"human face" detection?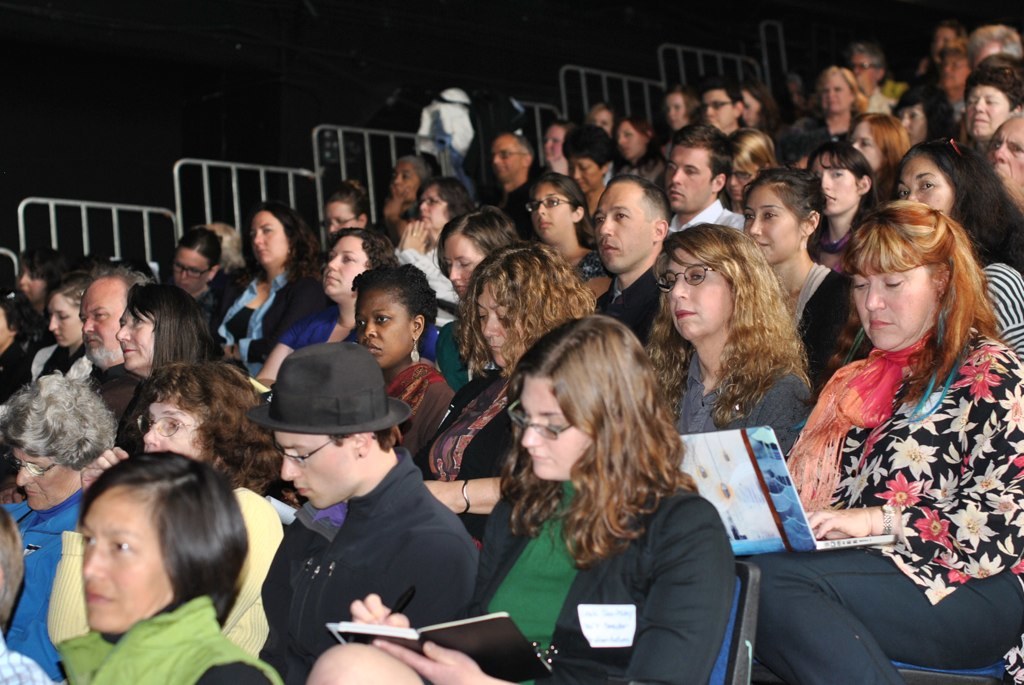
BBox(593, 111, 609, 129)
